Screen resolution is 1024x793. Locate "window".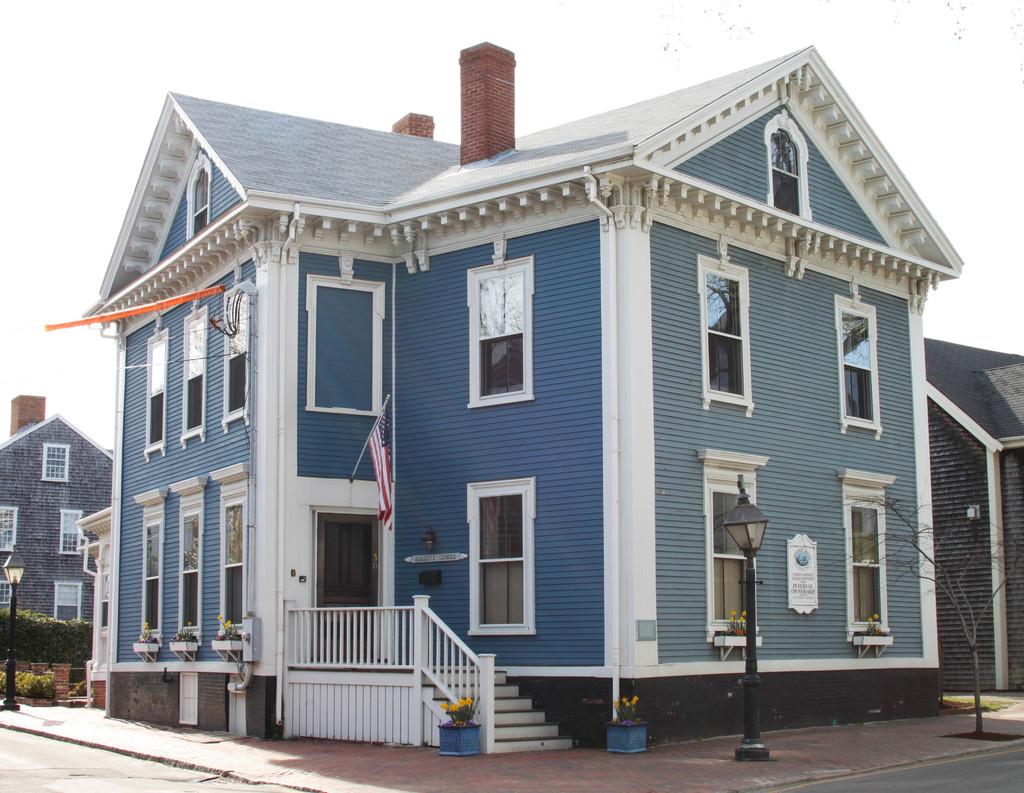
region(209, 461, 247, 638).
